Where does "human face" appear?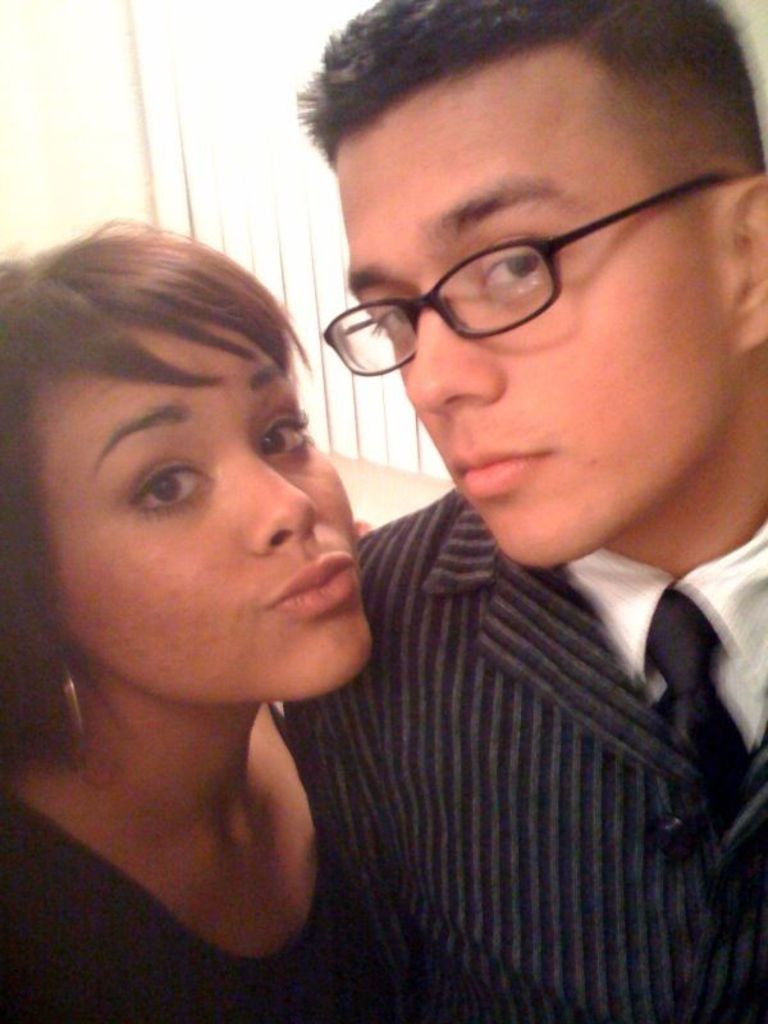
Appears at detection(337, 38, 745, 566).
